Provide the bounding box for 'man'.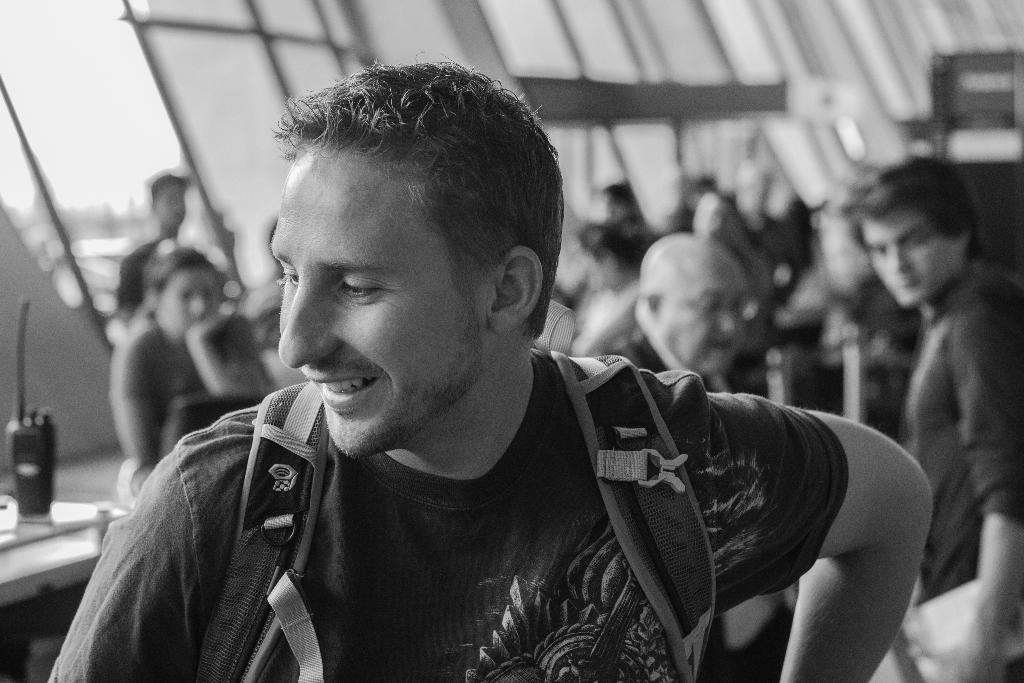
(left=92, top=100, right=970, bottom=673).
